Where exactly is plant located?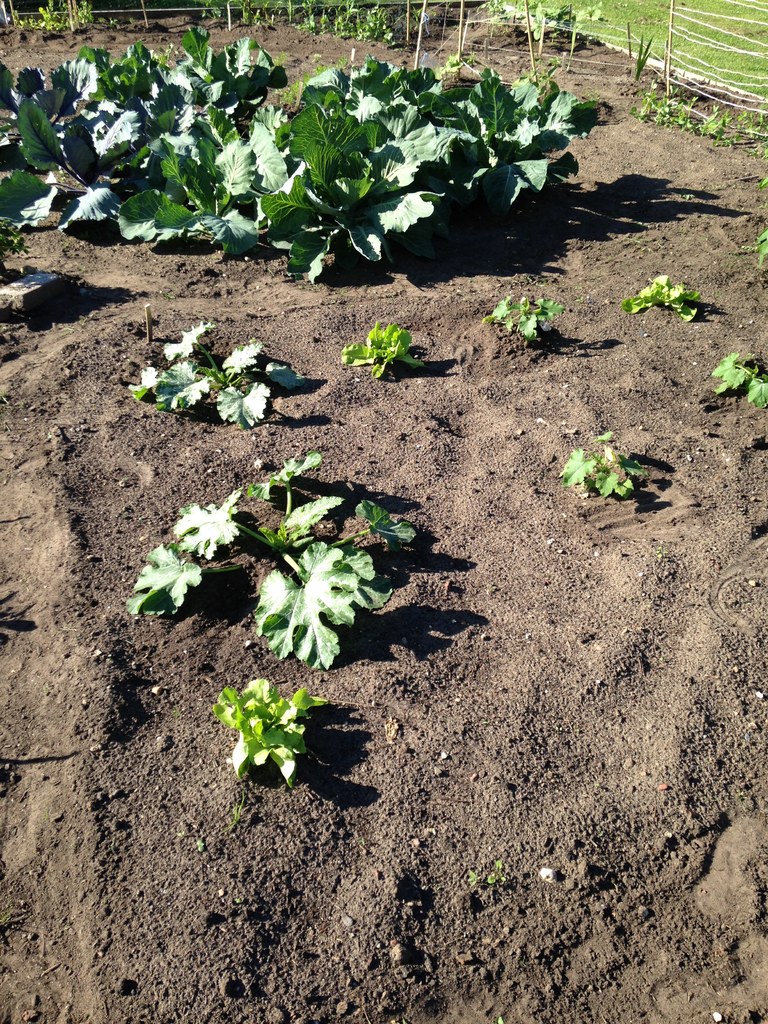
Its bounding box is left=14, top=0, right=105, bottom=27.
